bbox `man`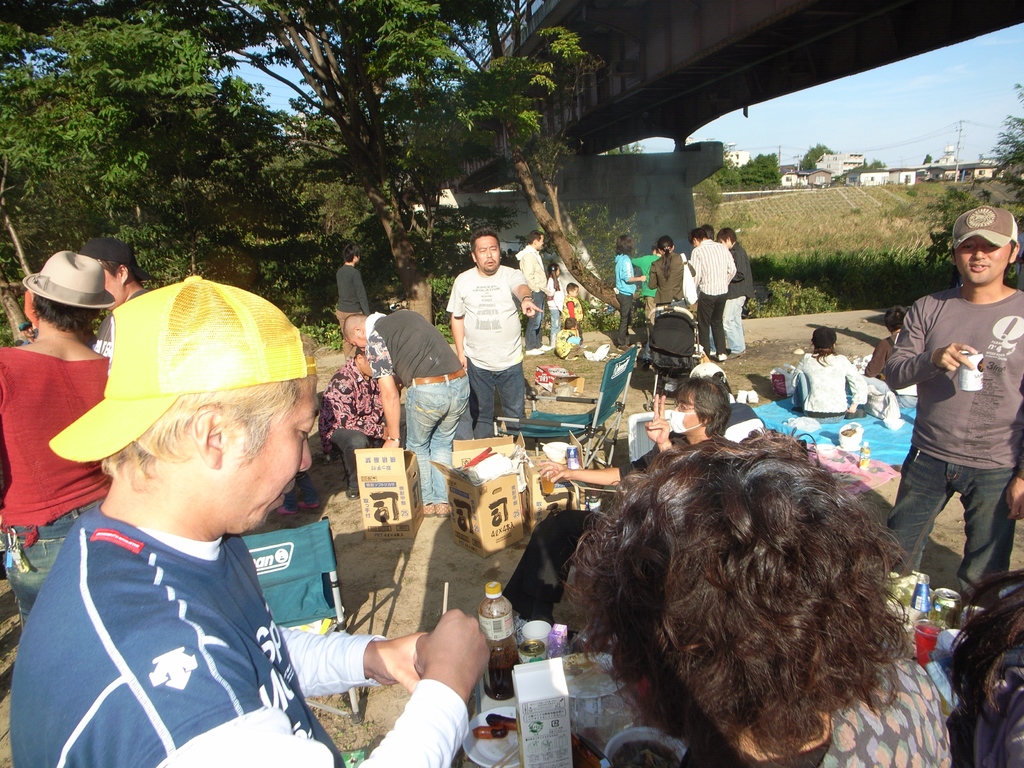
l=451, t=228, r=544, b=437
